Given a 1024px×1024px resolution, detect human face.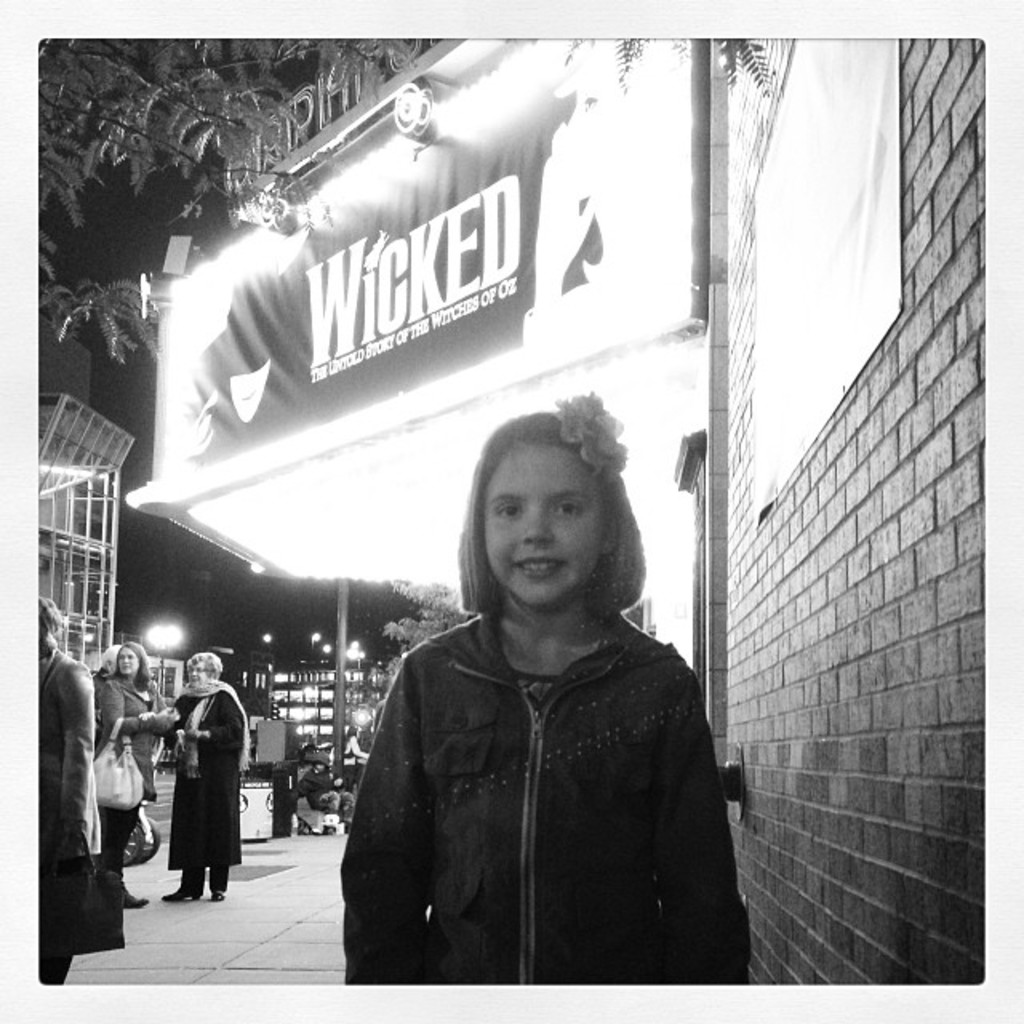
x1=478 y1=442 x2=603 y2=606.
